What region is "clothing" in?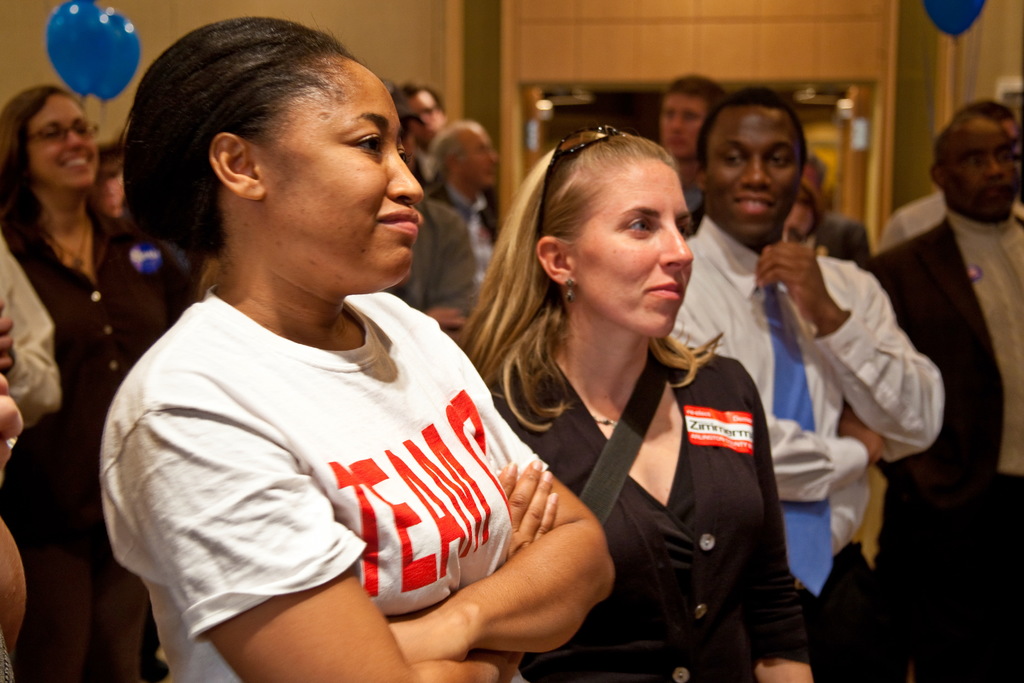
Rect(0, 210, 165, 682).
